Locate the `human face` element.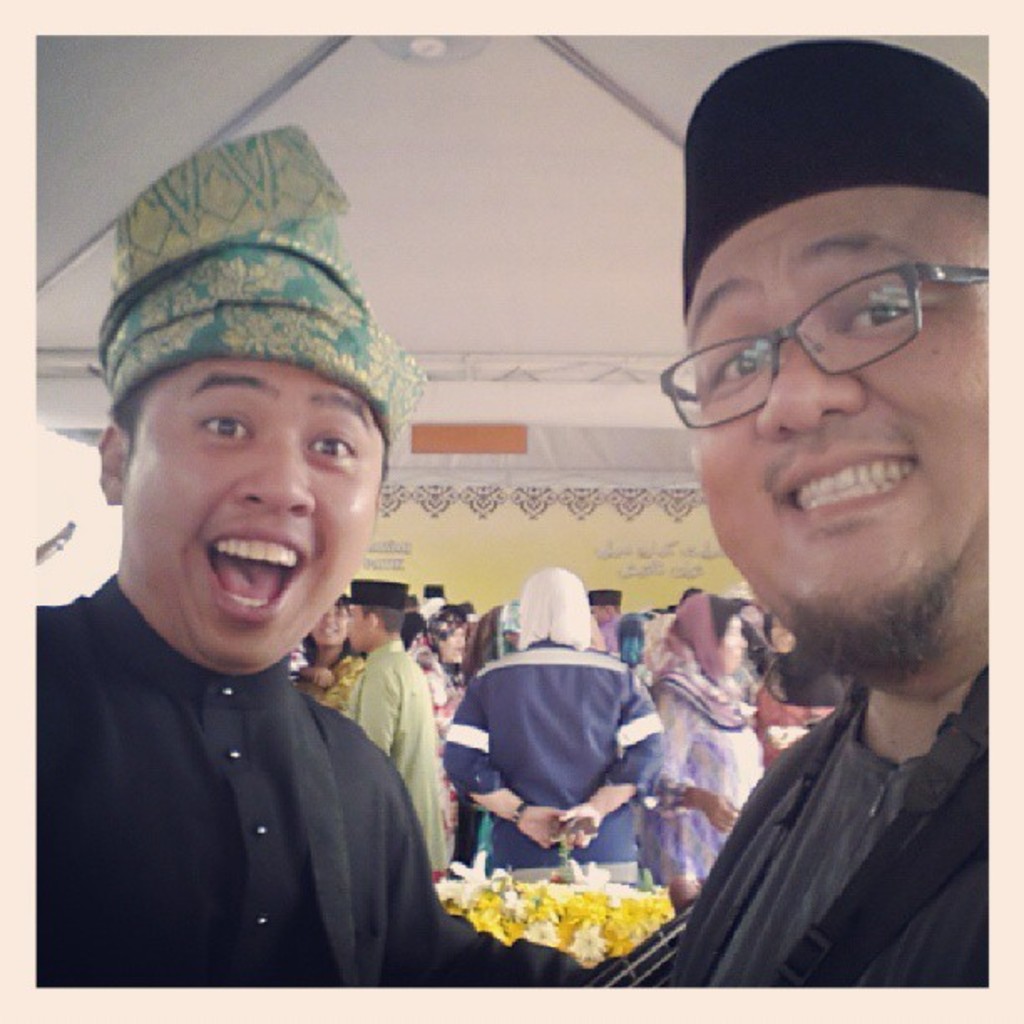
Element bbox: Rect(112, 346, 390, 678).
